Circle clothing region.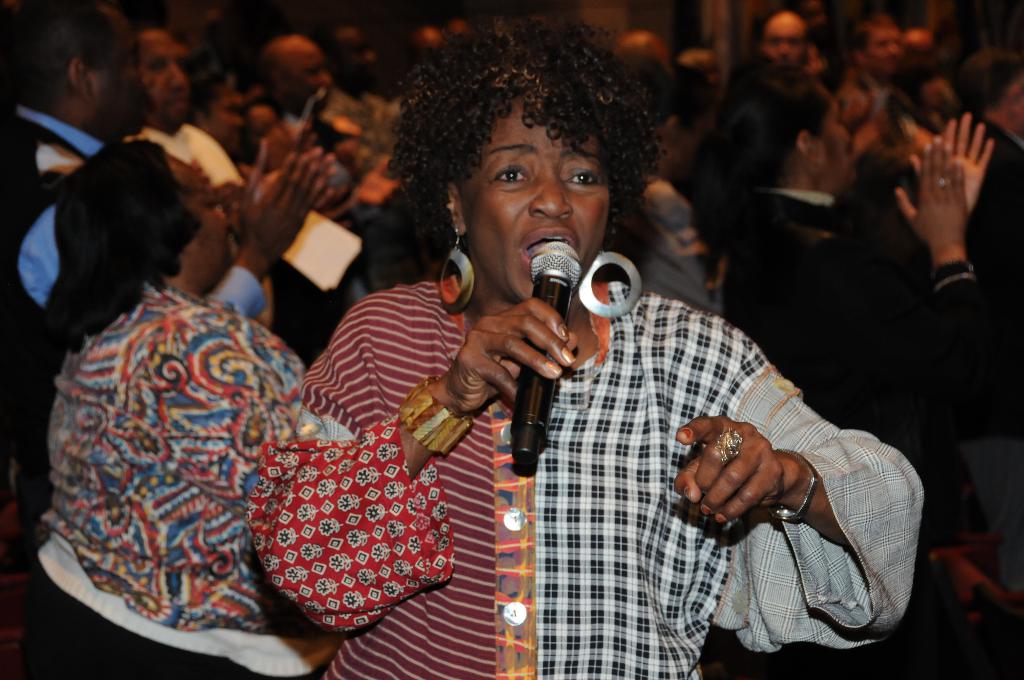
Region: x1=37, y1=285, x2=337, y2=646.
